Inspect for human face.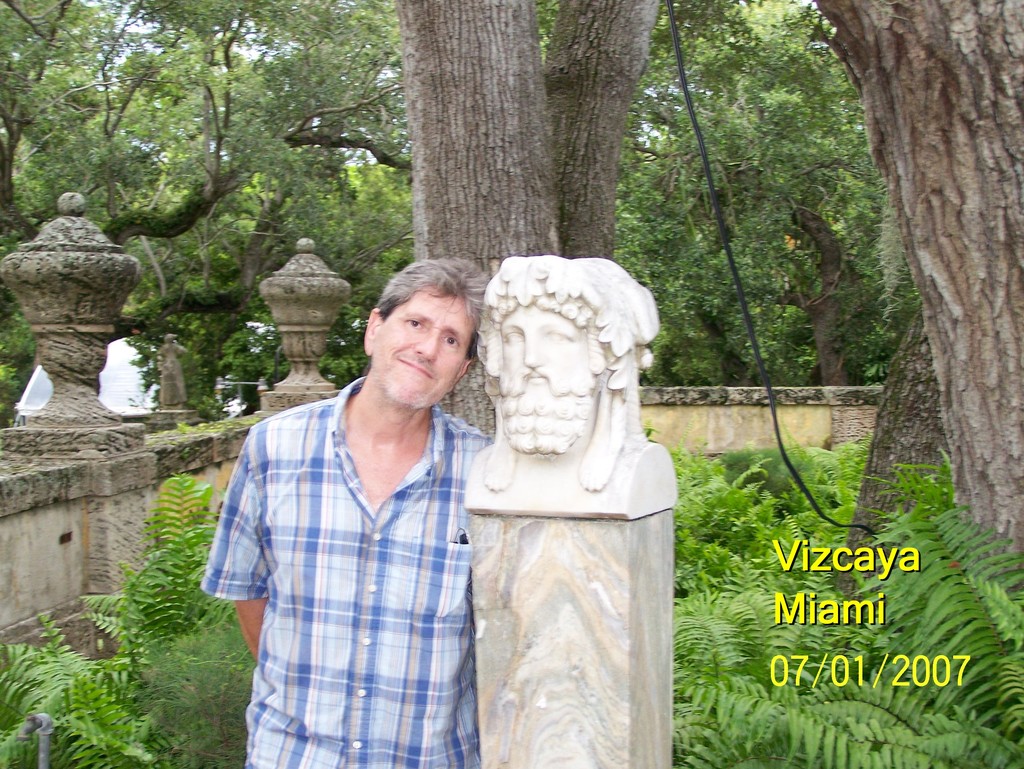
Inspection: detection(372, 289, 478, 408).
